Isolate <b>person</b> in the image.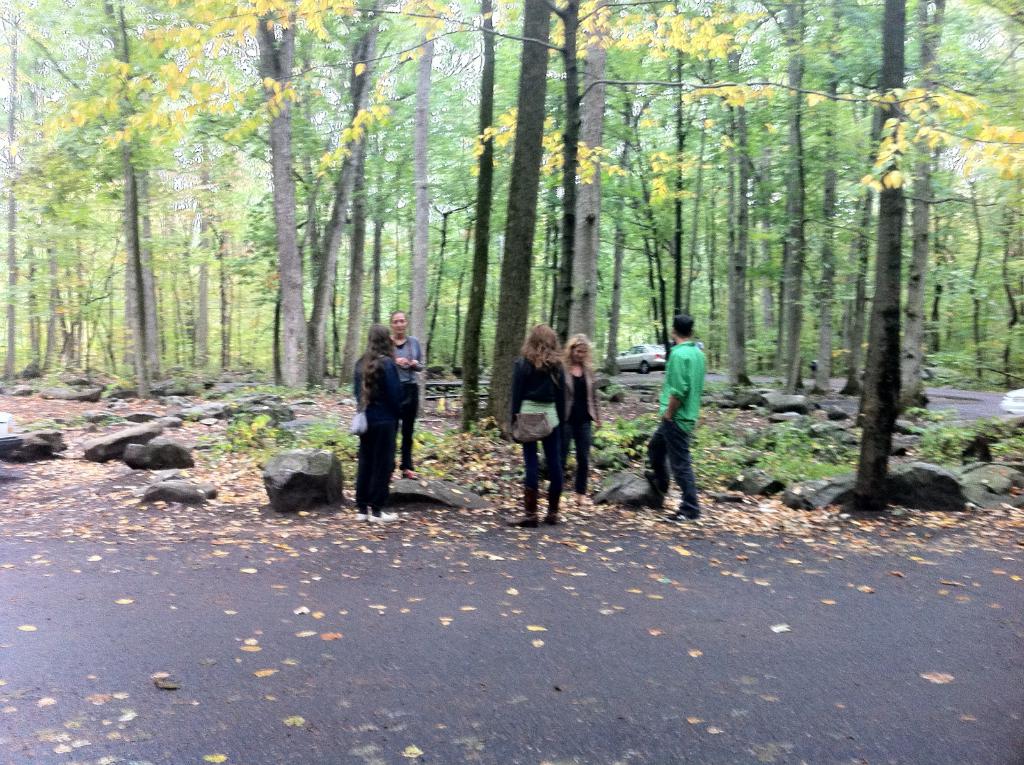
Isolated region: (x1=509, y1=322, x2=563, y2=529).
